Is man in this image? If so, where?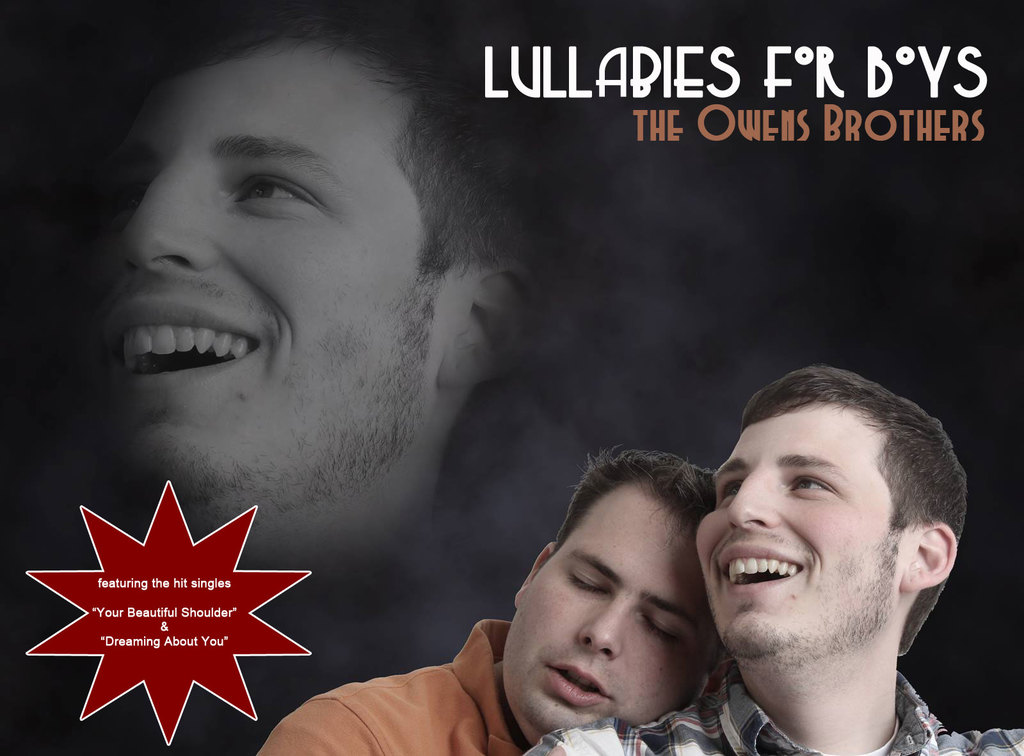
Yes, at [left=244, top=445, right=726, bottom=755].
